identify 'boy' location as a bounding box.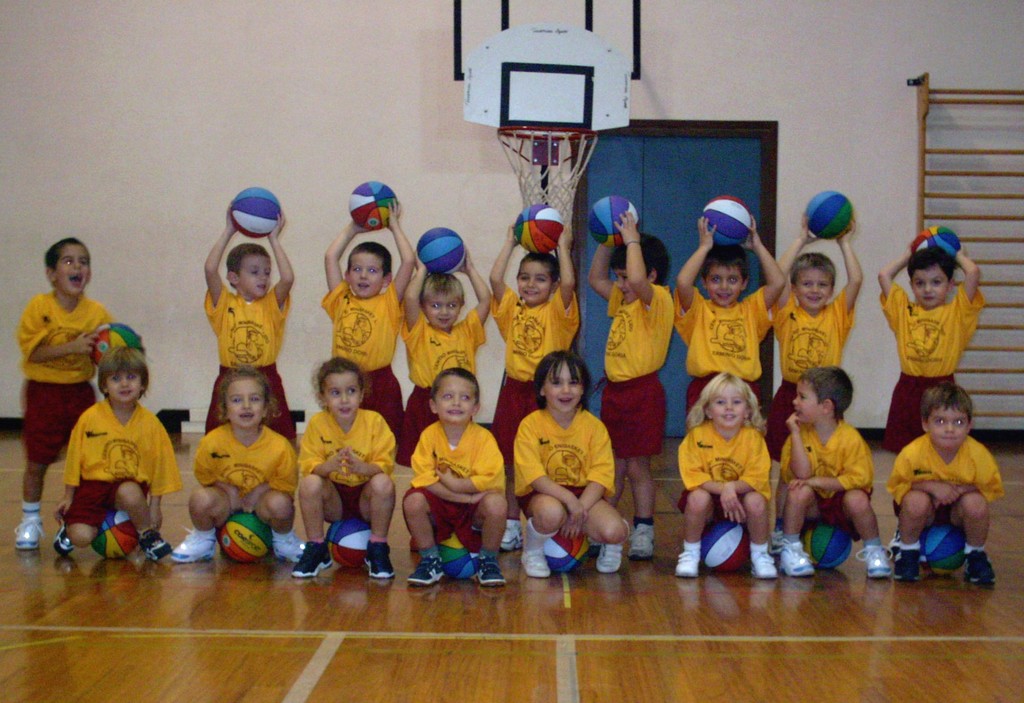
198:210:307:468.
